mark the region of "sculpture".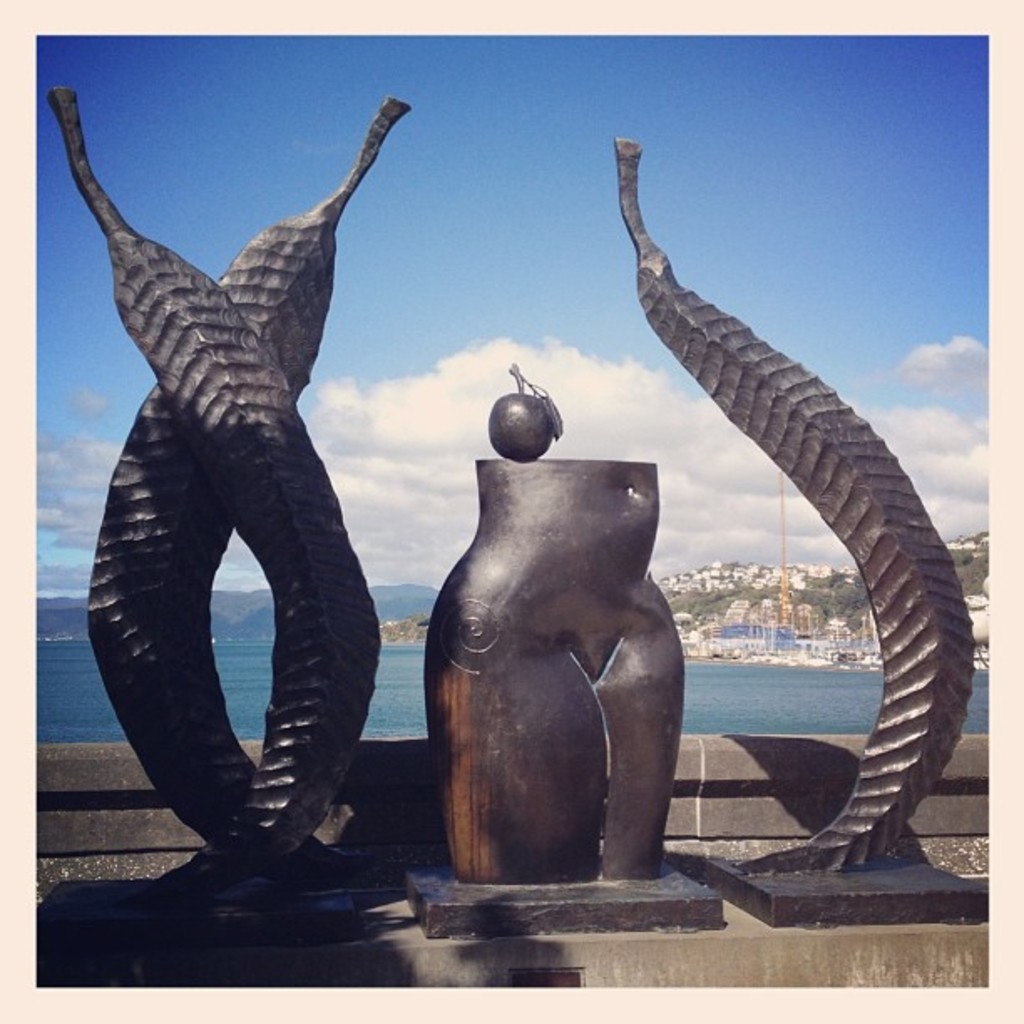
Region: [92,92,398,910].
